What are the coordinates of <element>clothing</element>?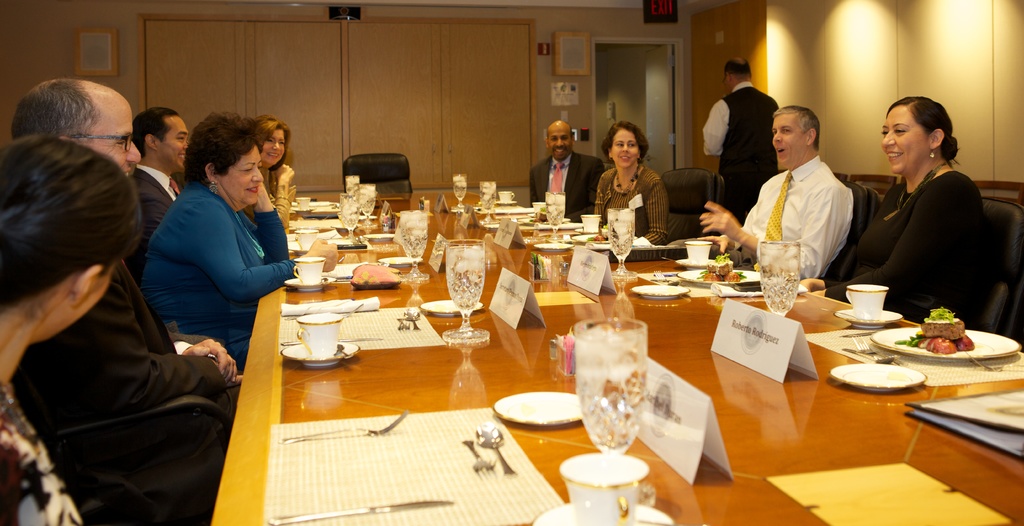
597 164 685 241.
